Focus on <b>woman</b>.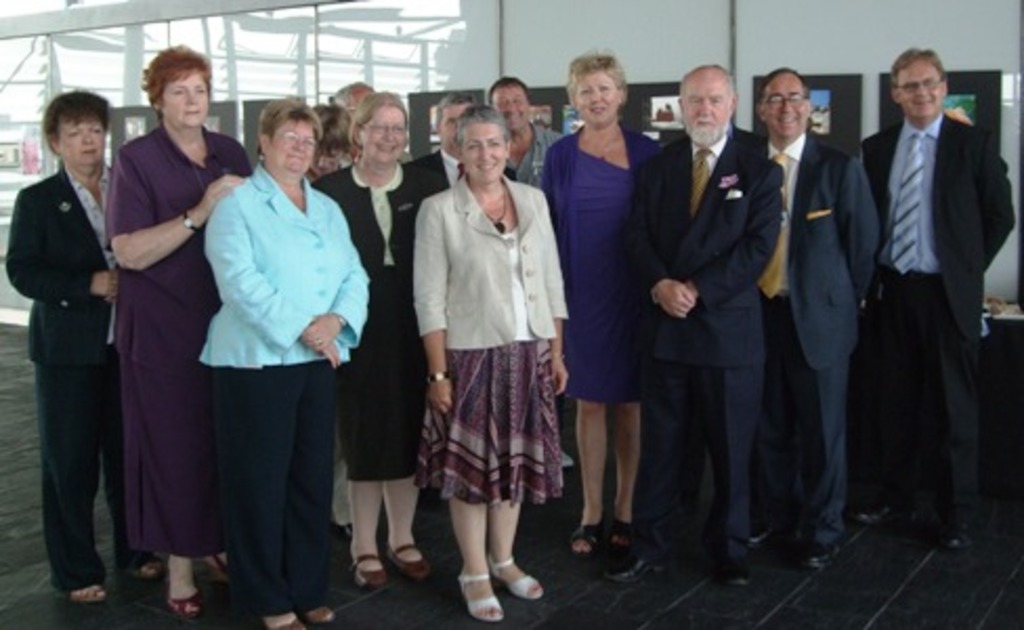
Focused at rect(4, 92, 183, 613).
